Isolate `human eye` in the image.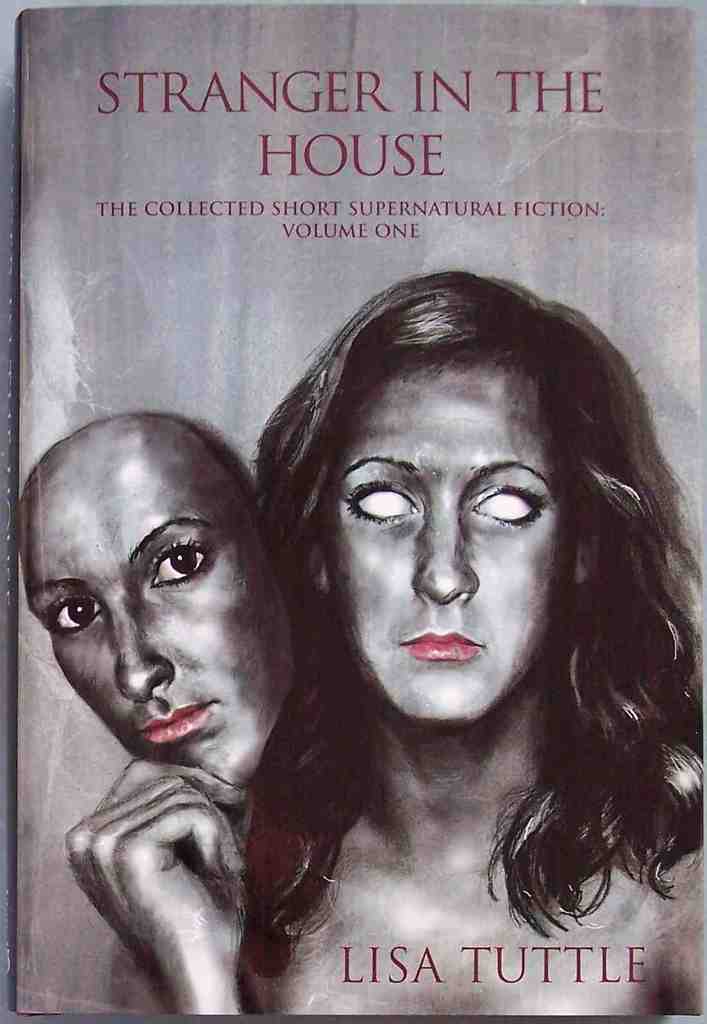
Isolated region: x1=48 y1=595 x2=104 y2=643.
